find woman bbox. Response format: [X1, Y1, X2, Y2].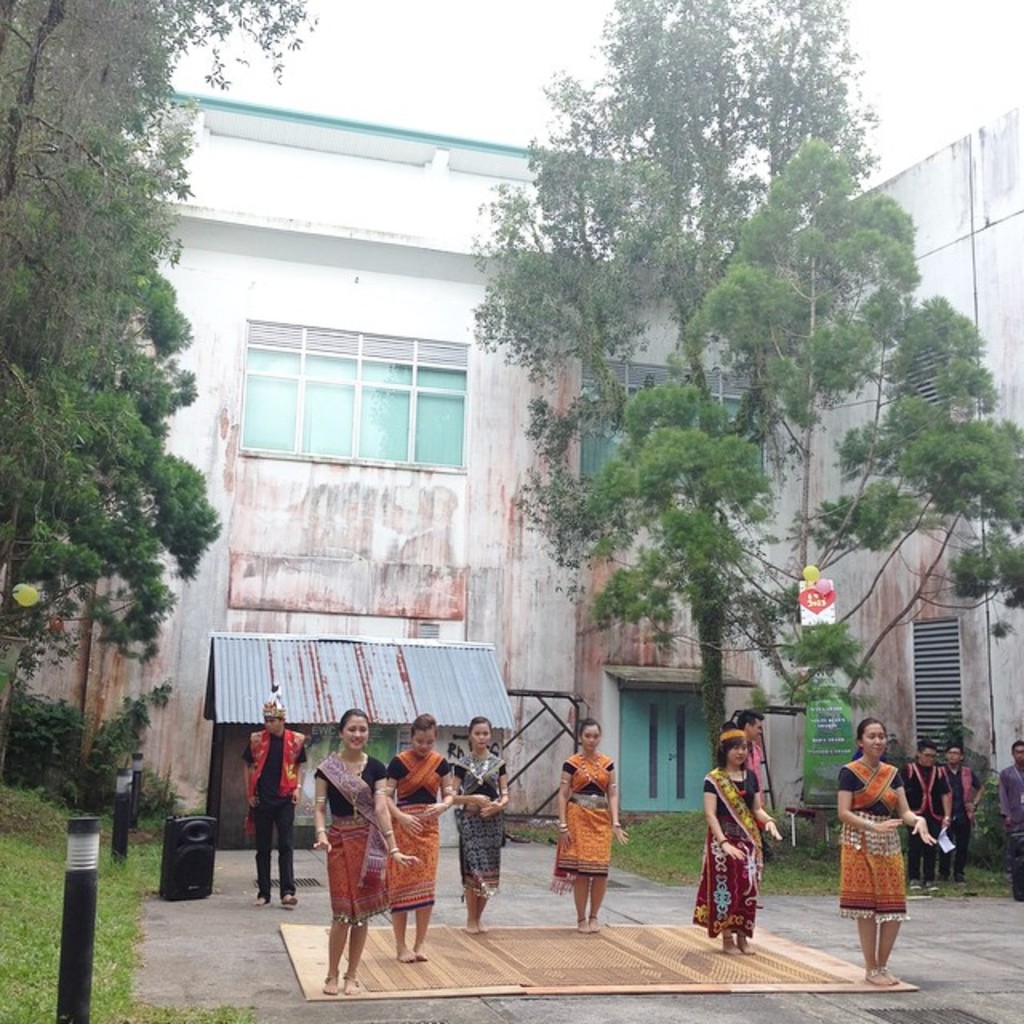
[834, 717, 936, 986].
